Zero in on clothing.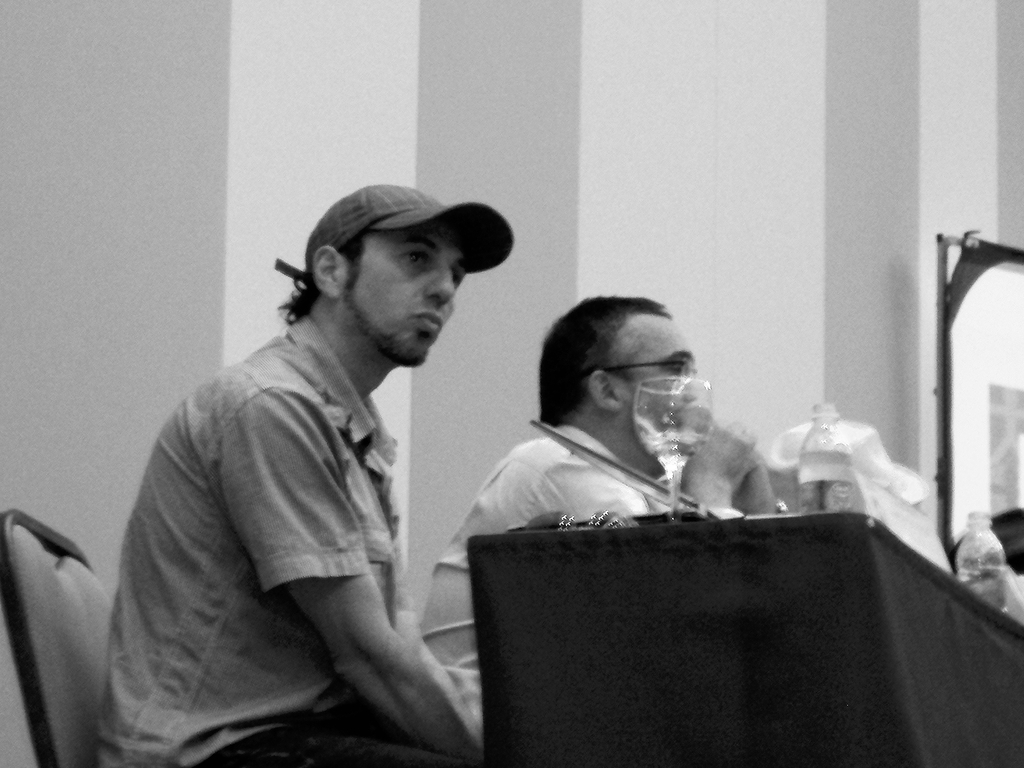
Zeroed in: [x1=107, y1=262, x2=501, y2=748].
